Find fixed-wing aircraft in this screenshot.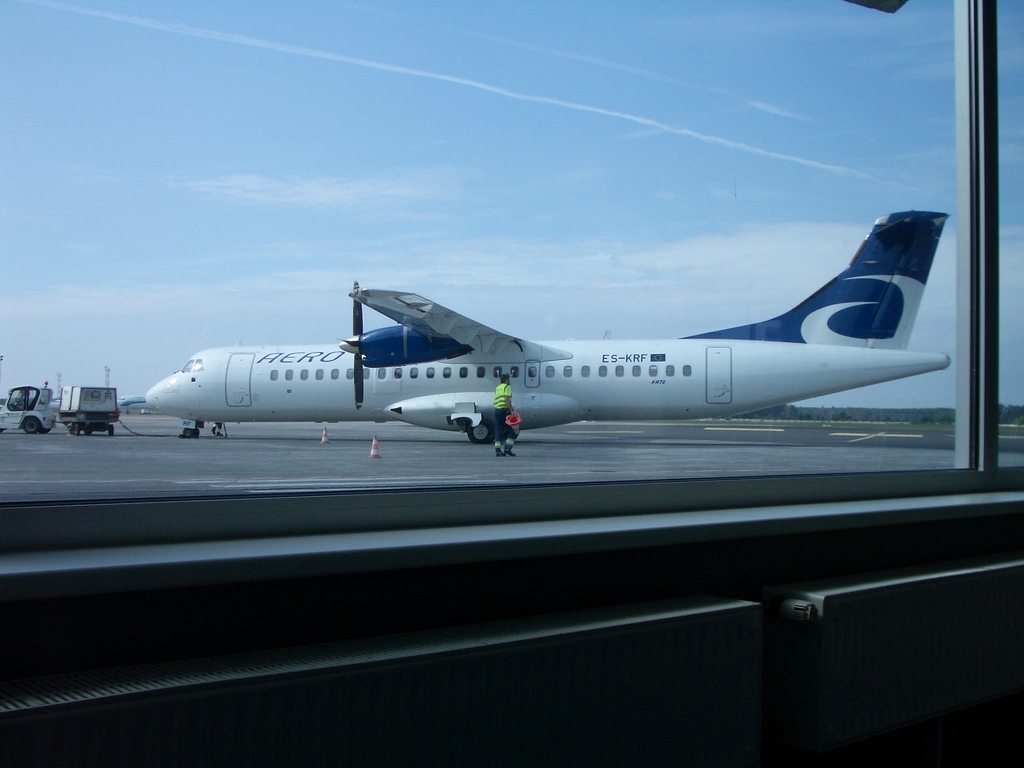
The bounding box for fixed-wing aircraft is 134,210,945,450.
